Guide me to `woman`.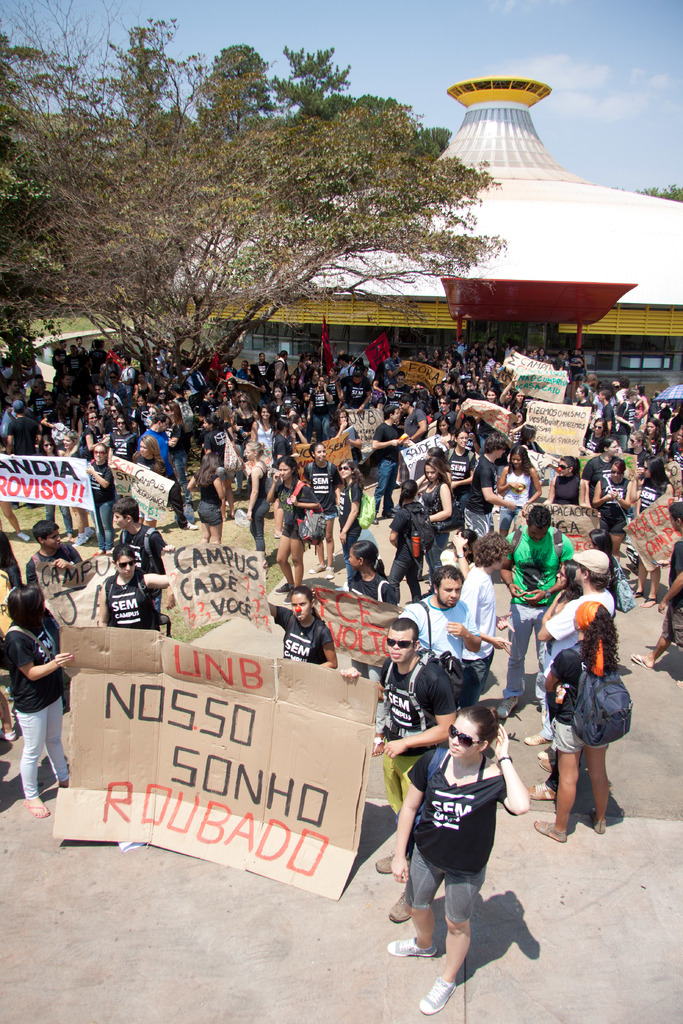
Guidance: [547,449,595,512].
